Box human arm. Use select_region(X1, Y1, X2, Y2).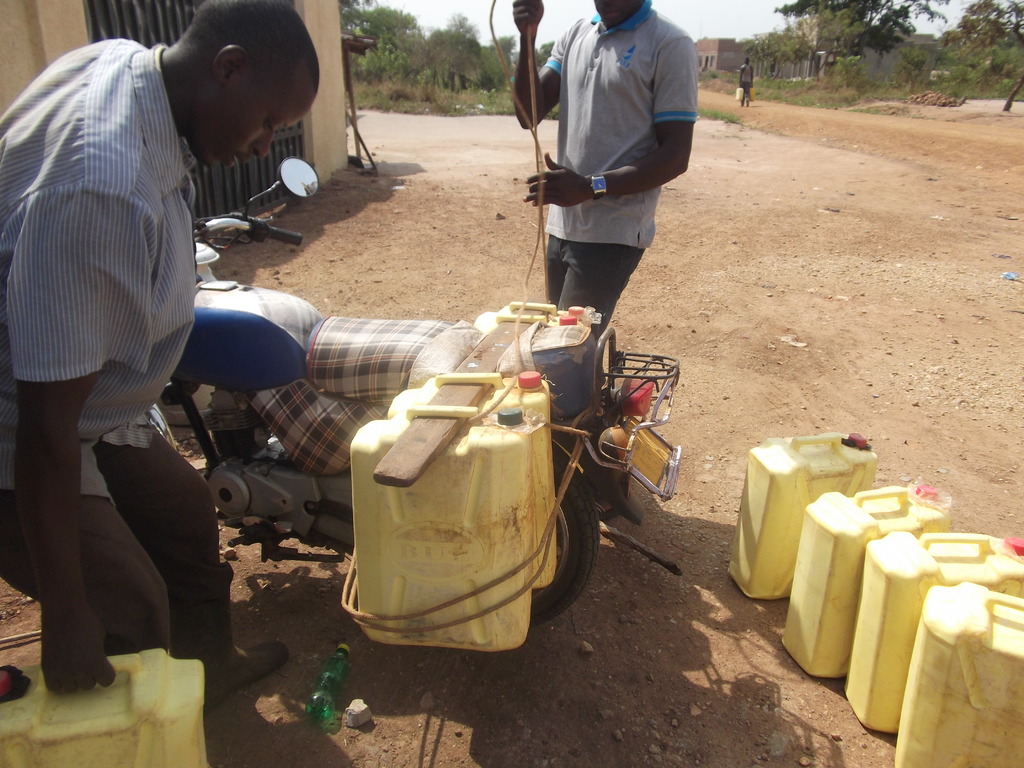
select_region(12, 182, 123, 693).
